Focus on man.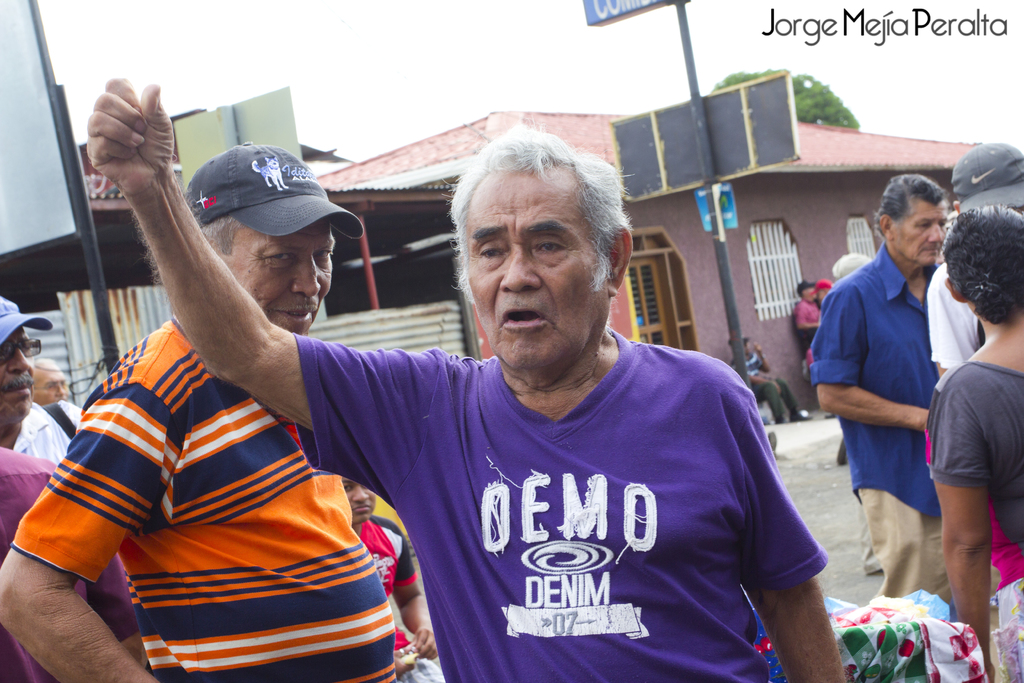
Focused at box=[345, 477, 448, 680].
